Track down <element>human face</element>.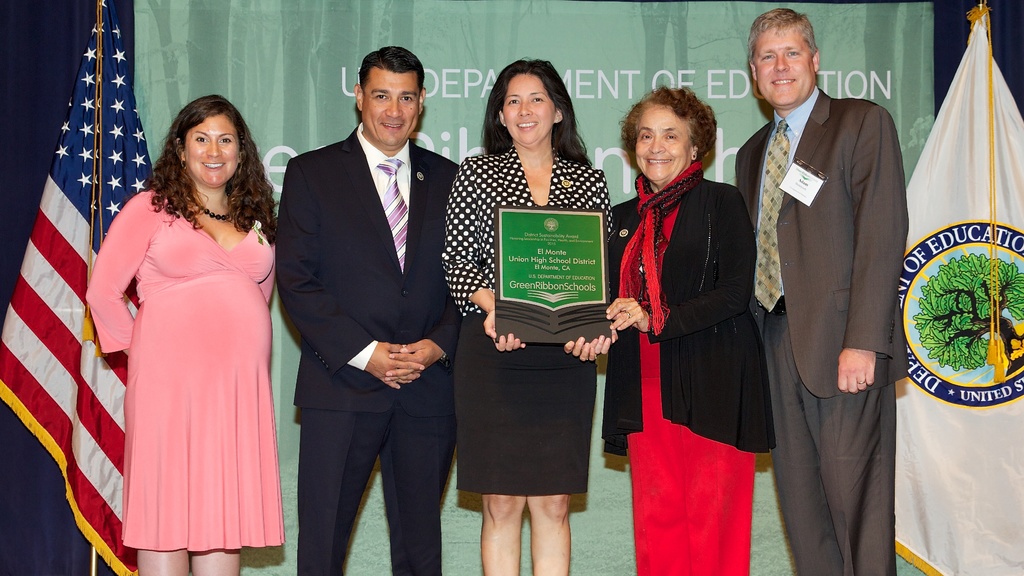
Tracked to select_region(632, 106, 696, 185).
